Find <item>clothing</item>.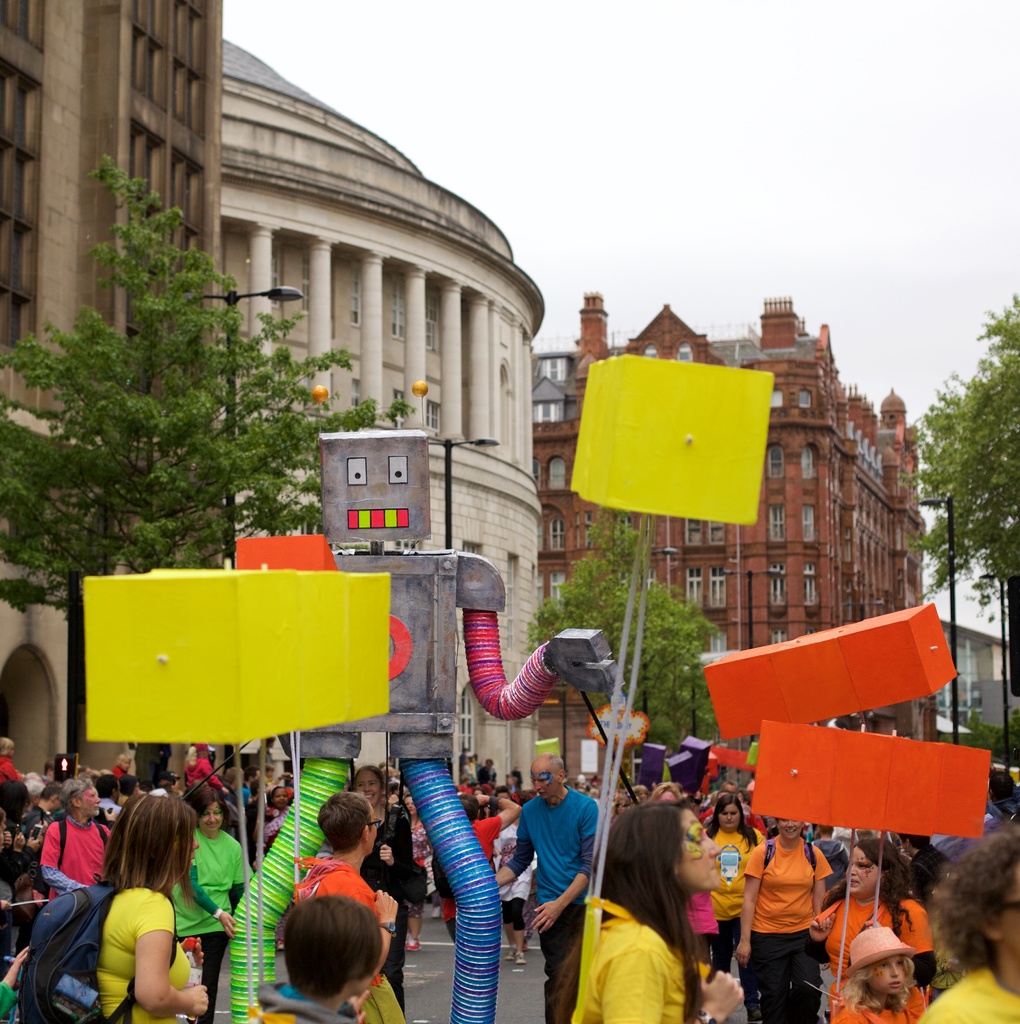
568, 904, 699, 1023.
